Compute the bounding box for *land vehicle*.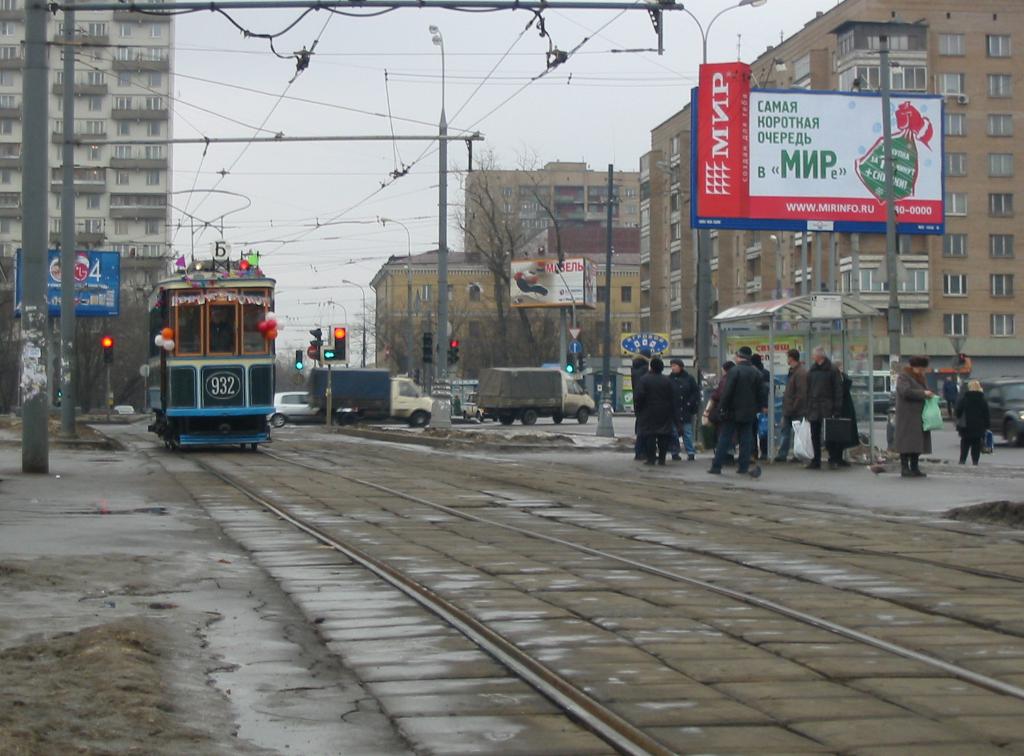
box(449, 377, 477, 423).
